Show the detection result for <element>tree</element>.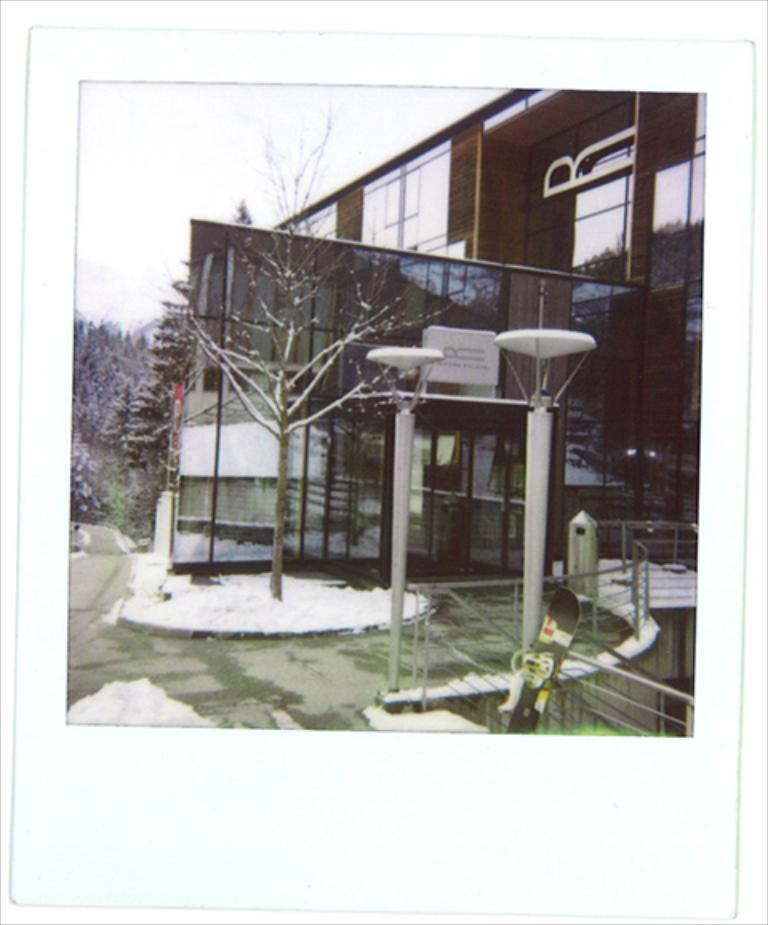
bbox=[184, 110, 464, 599].
